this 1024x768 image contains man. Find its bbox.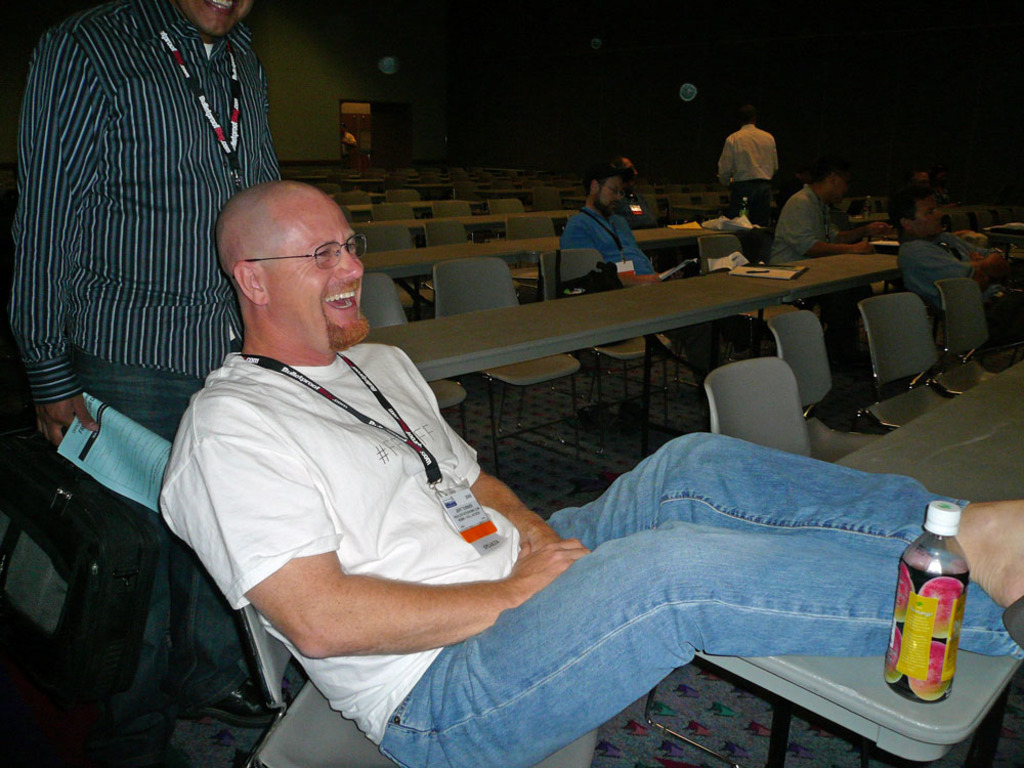
l=5, t=0, r=284, b=741.
